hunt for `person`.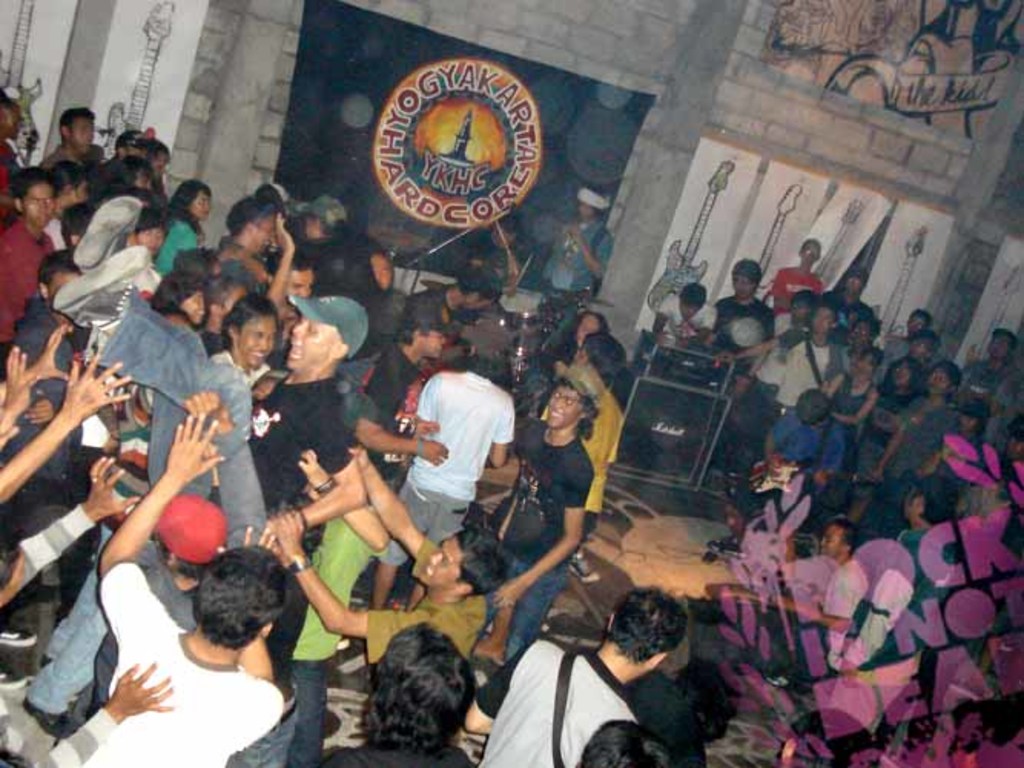
Hunted down at (875,309,930,376).
